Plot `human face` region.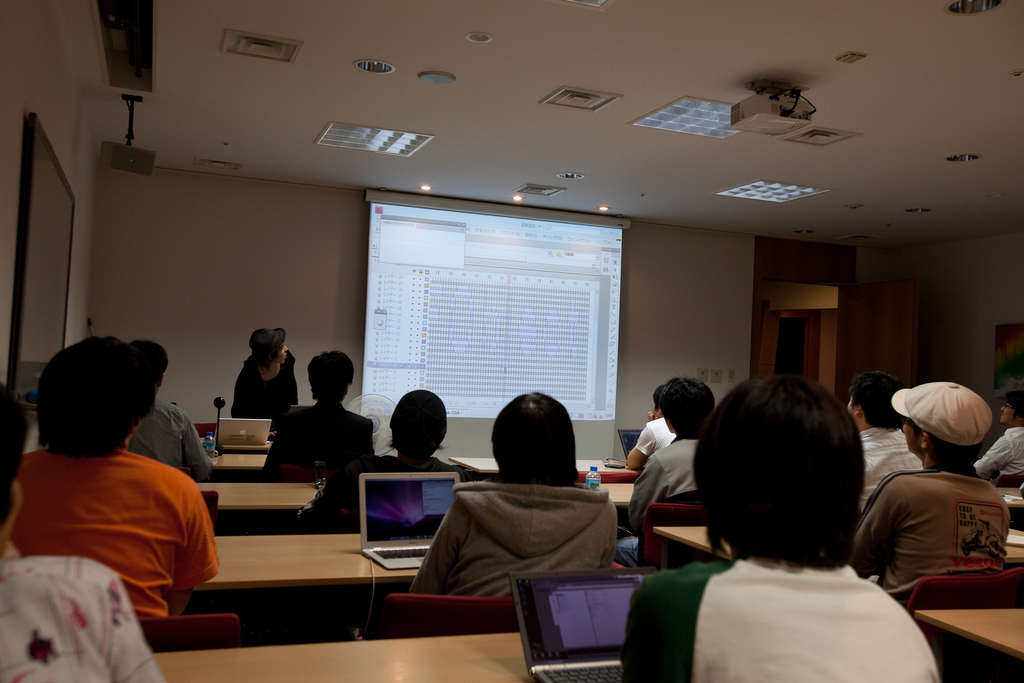
Plotted at select_region(275, 345, 289, 364).
